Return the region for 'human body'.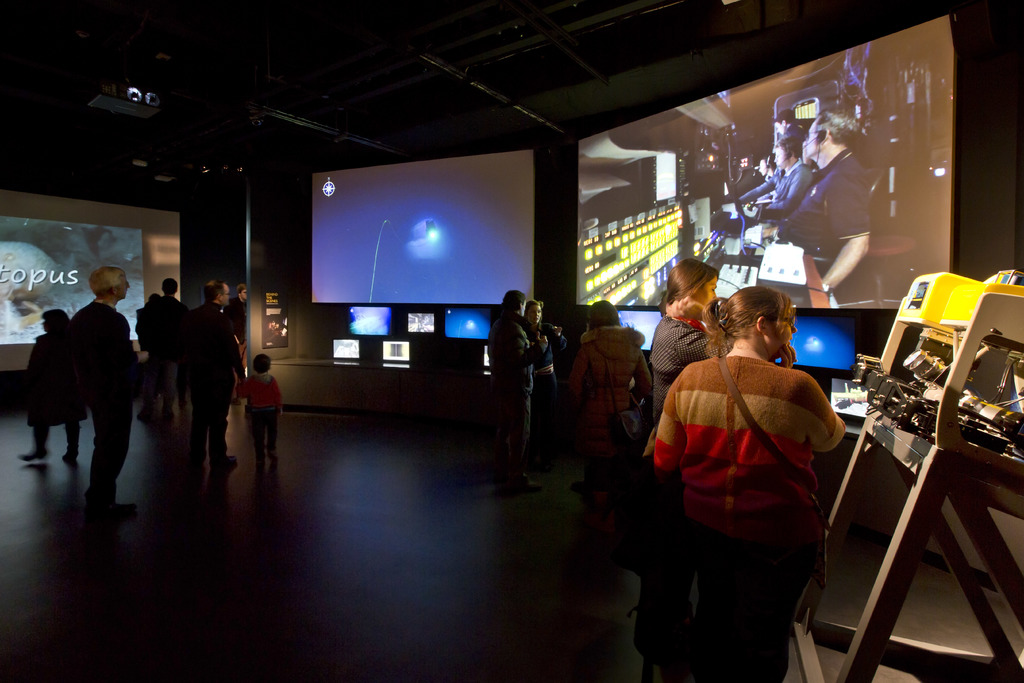
554/331/653/504.
